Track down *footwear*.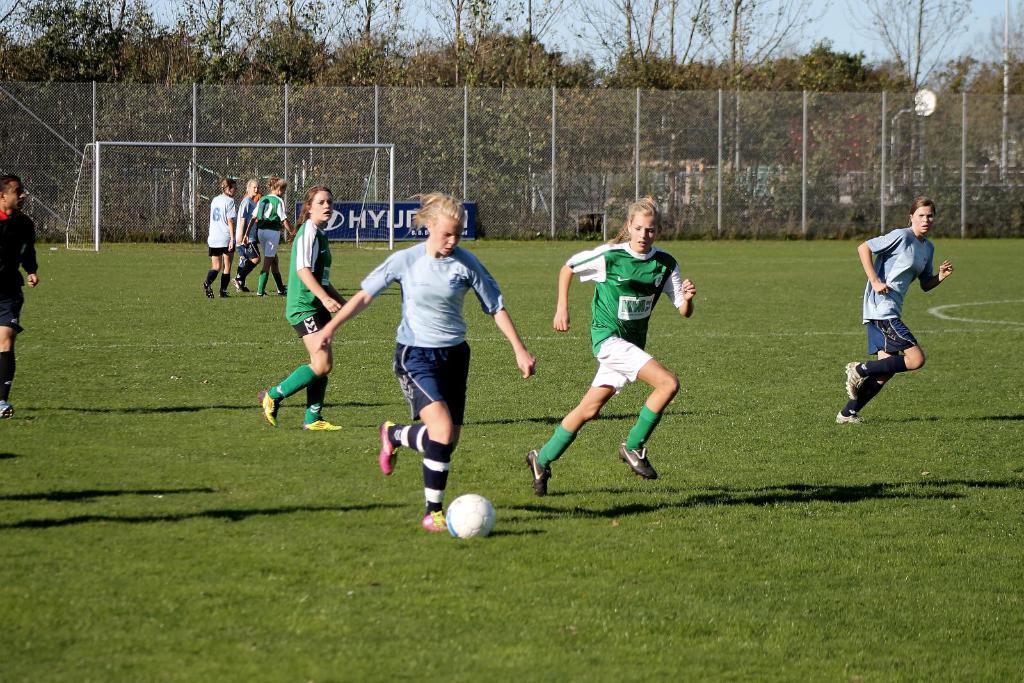
Tracked to bbox(202, 278, 216, 300).
